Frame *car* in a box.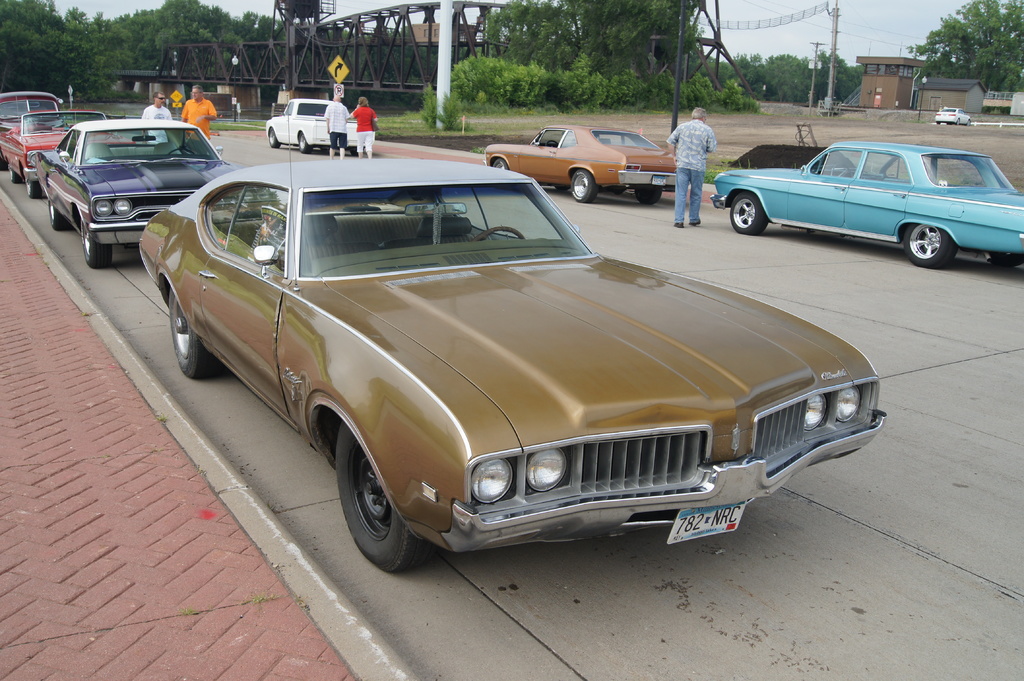
0, 88, 58, 154.
